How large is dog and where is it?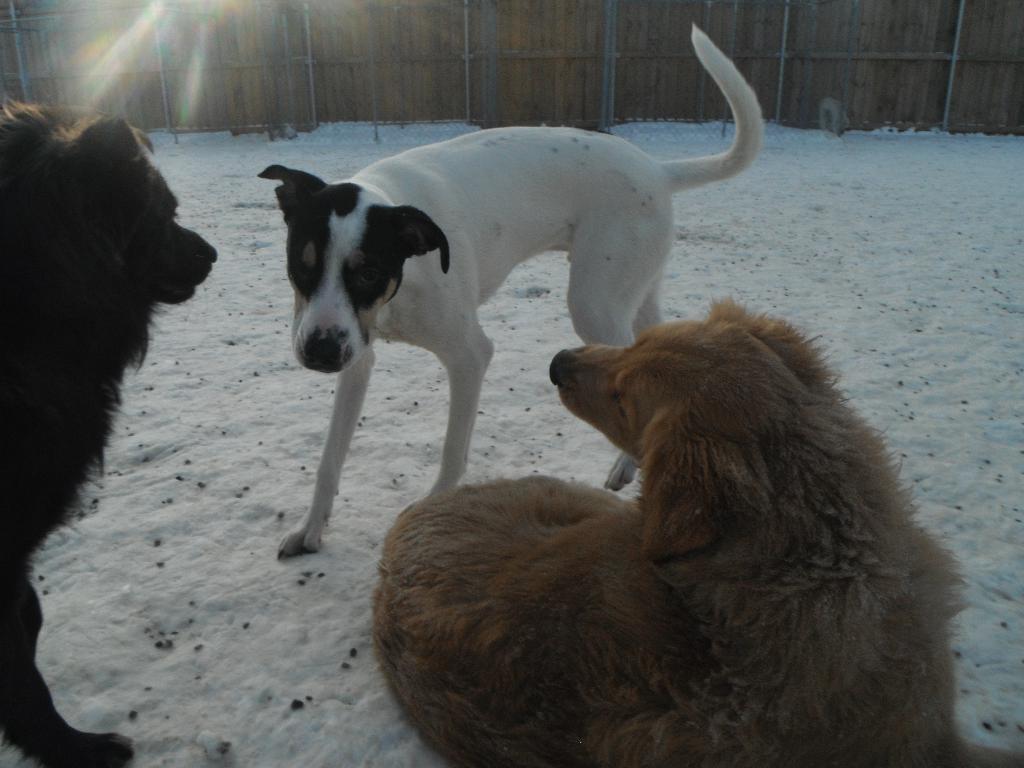
Bounding box: pyautogui.locateOnScreen(371, 294, 1023, 767).
